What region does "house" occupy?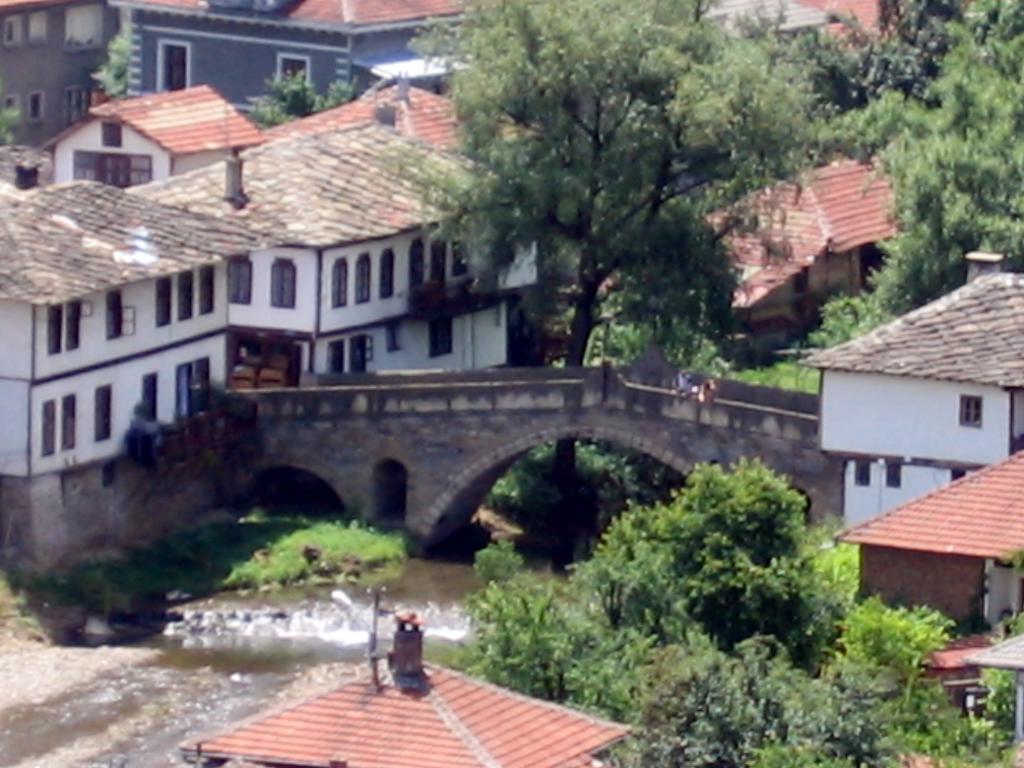
x1=35, y1=77, x2=269, y2=192.
